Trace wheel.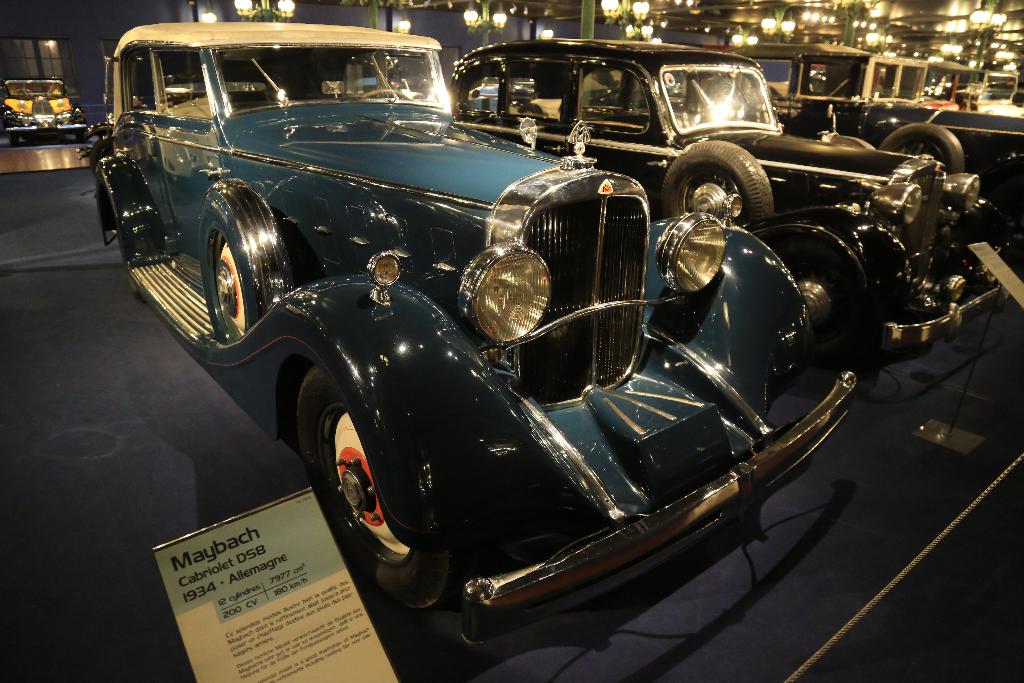
Traced to pyautogui.locateOnScreen(832, 136, 875, 148).
